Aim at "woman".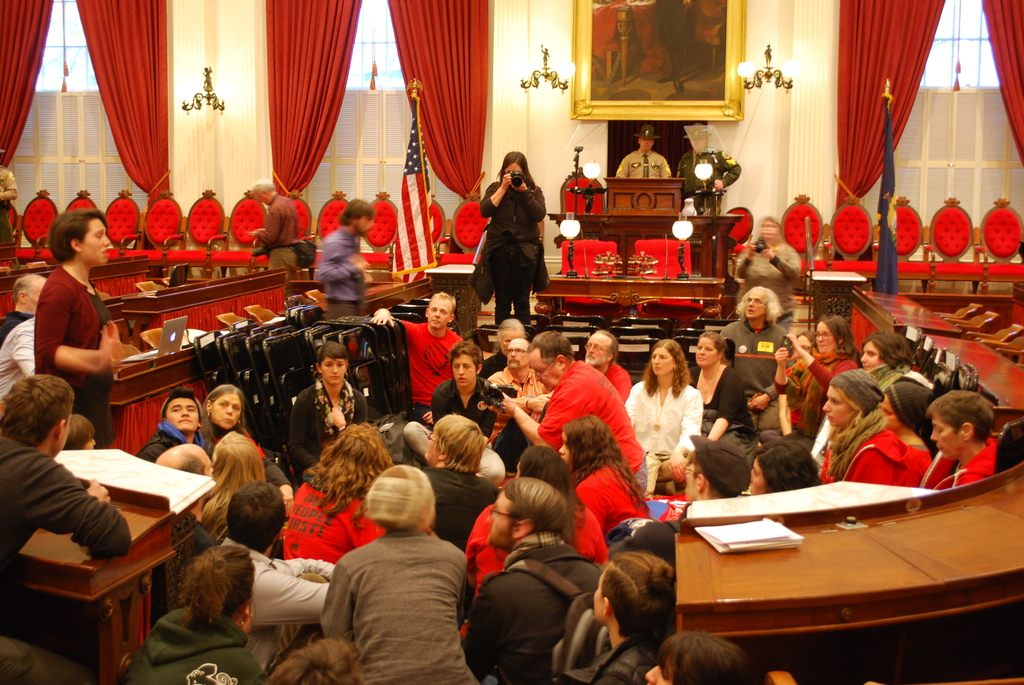
Aimed at x1=28 y1=201 x2=124 y2=454.
